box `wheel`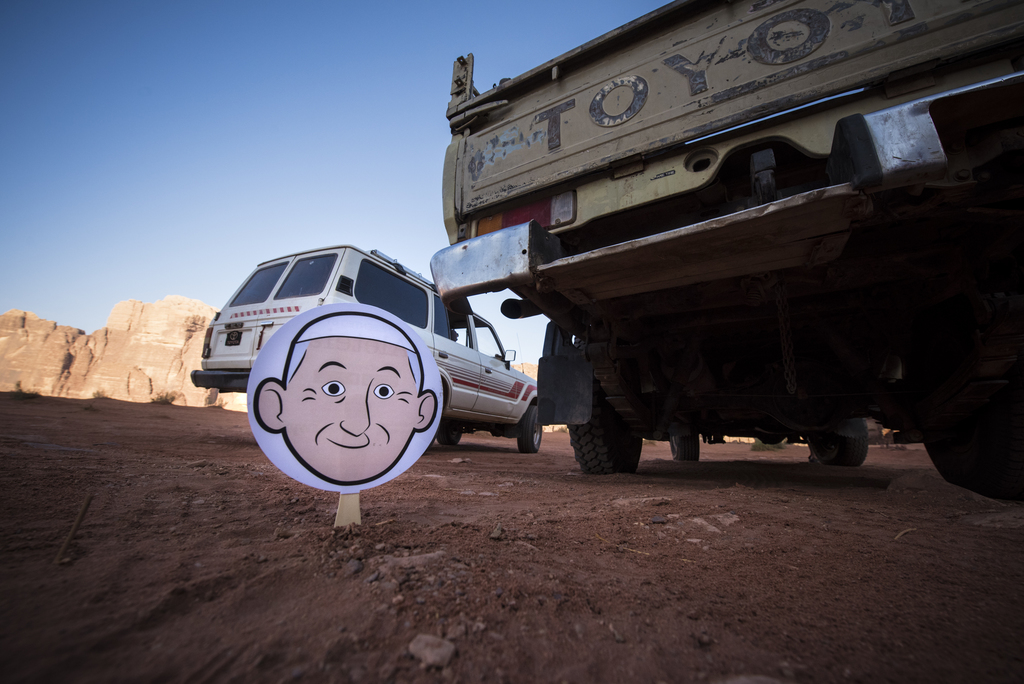
668/434/699/460
